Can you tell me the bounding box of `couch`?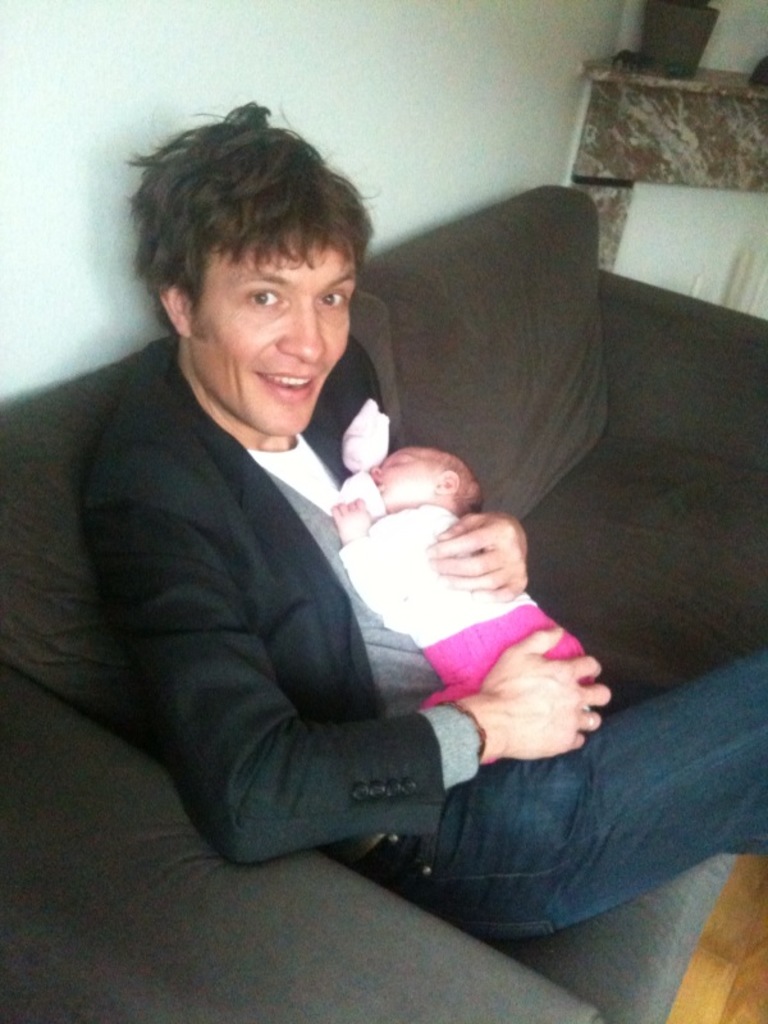
<region>72, 156, 760, 1023</region>.
